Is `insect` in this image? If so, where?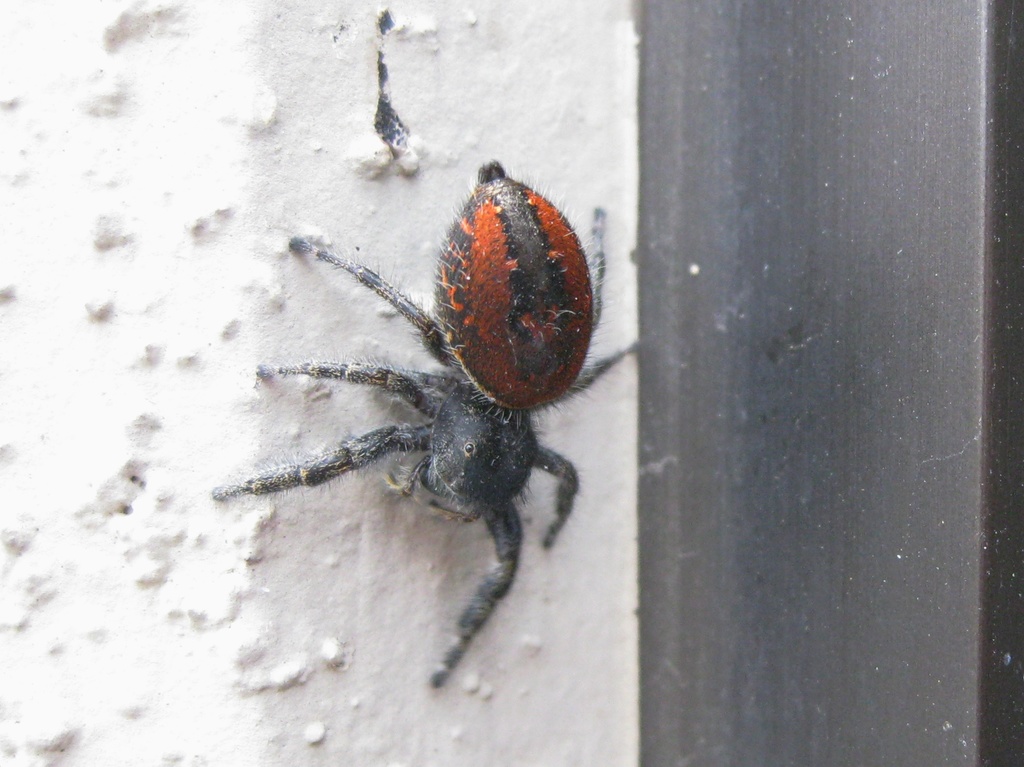
Yes, at select_region(208, 157, 634, 689).
